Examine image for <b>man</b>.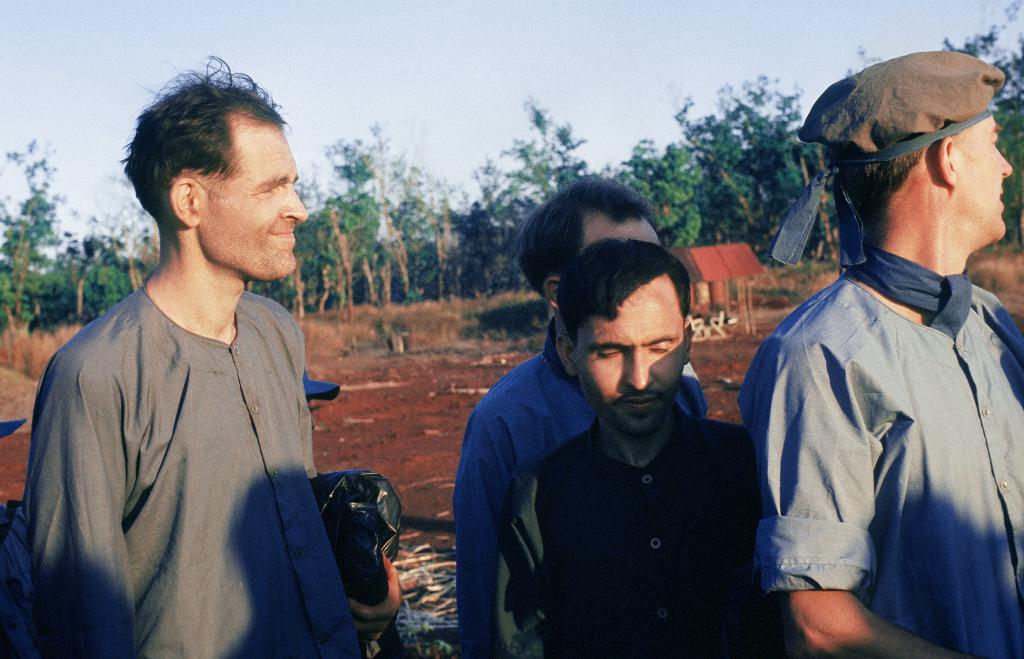
Examination result: <bbox>14, 70, 369, 658</bbox>.
